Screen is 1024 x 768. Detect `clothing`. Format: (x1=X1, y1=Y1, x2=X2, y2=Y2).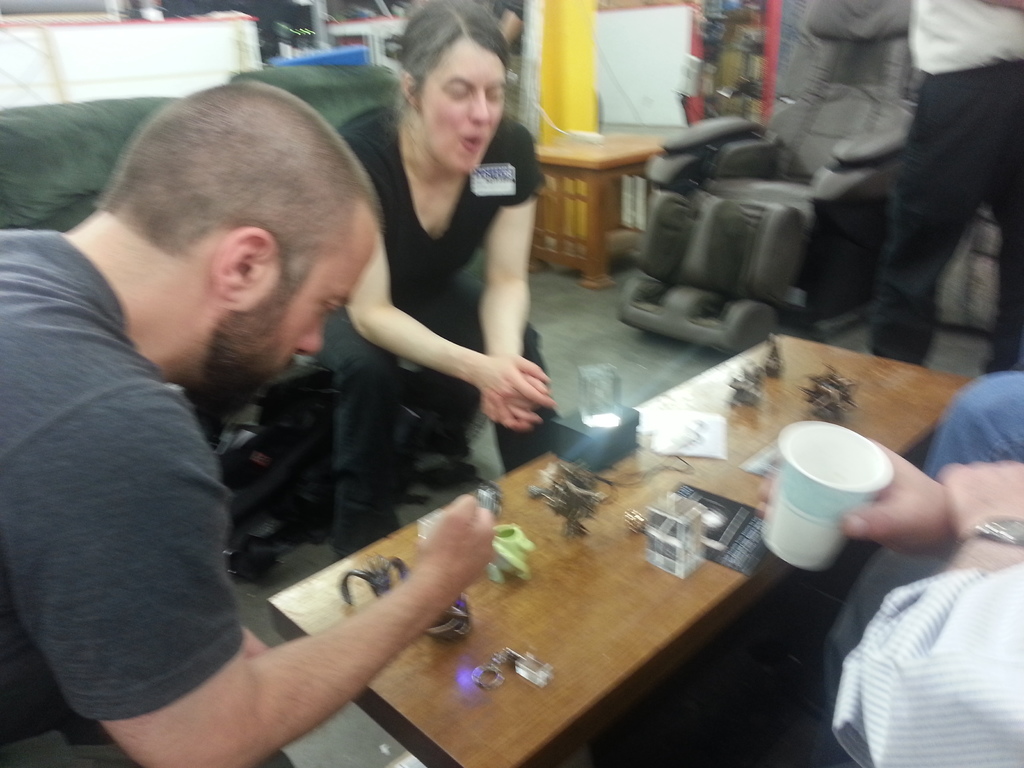
(x1=811, y1=527, x2=1023, y2=767).
